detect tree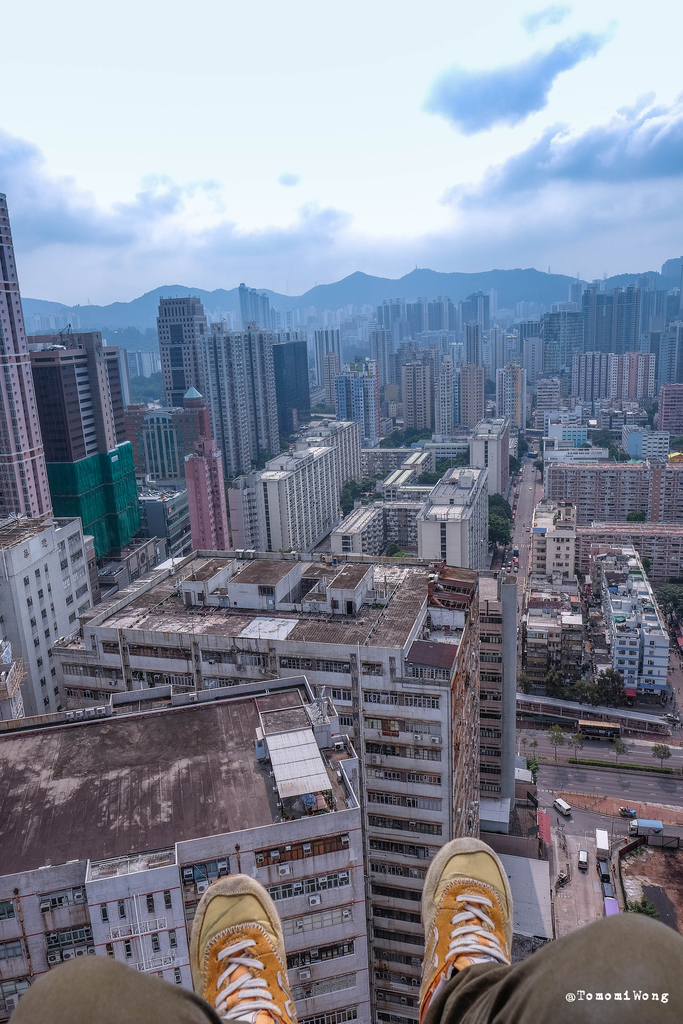
(384,421,427,445)
